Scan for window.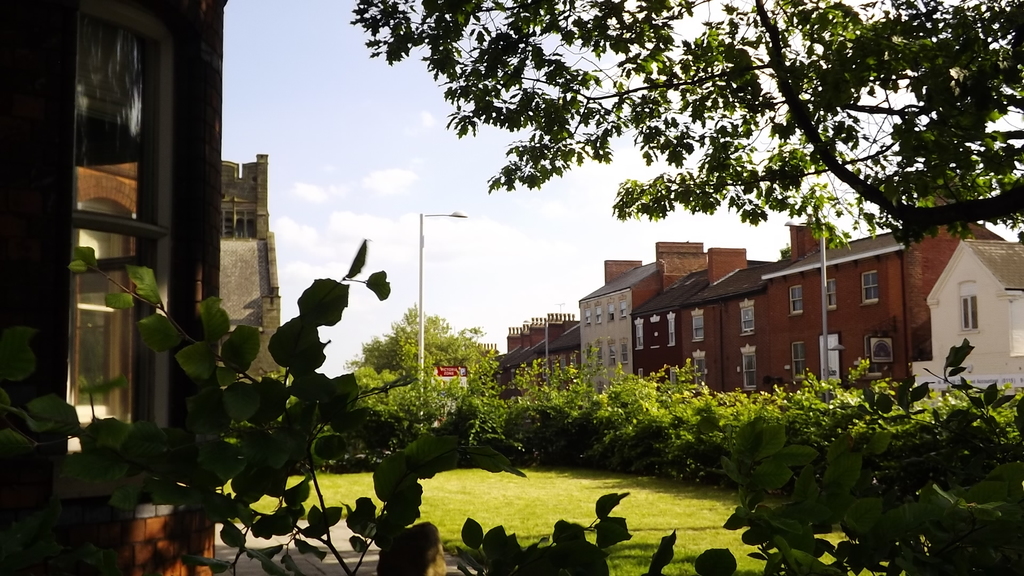
Scan result: box(858, 268, 883, 308).
